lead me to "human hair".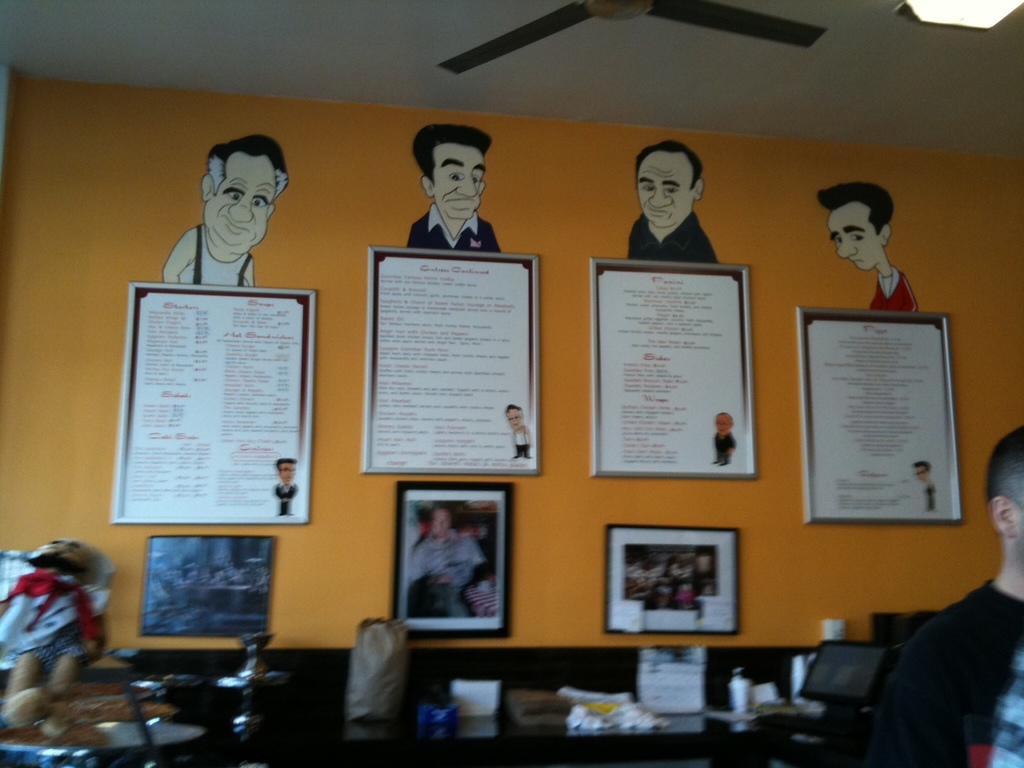
Lead to bbox(410, 122, 489, 186).
